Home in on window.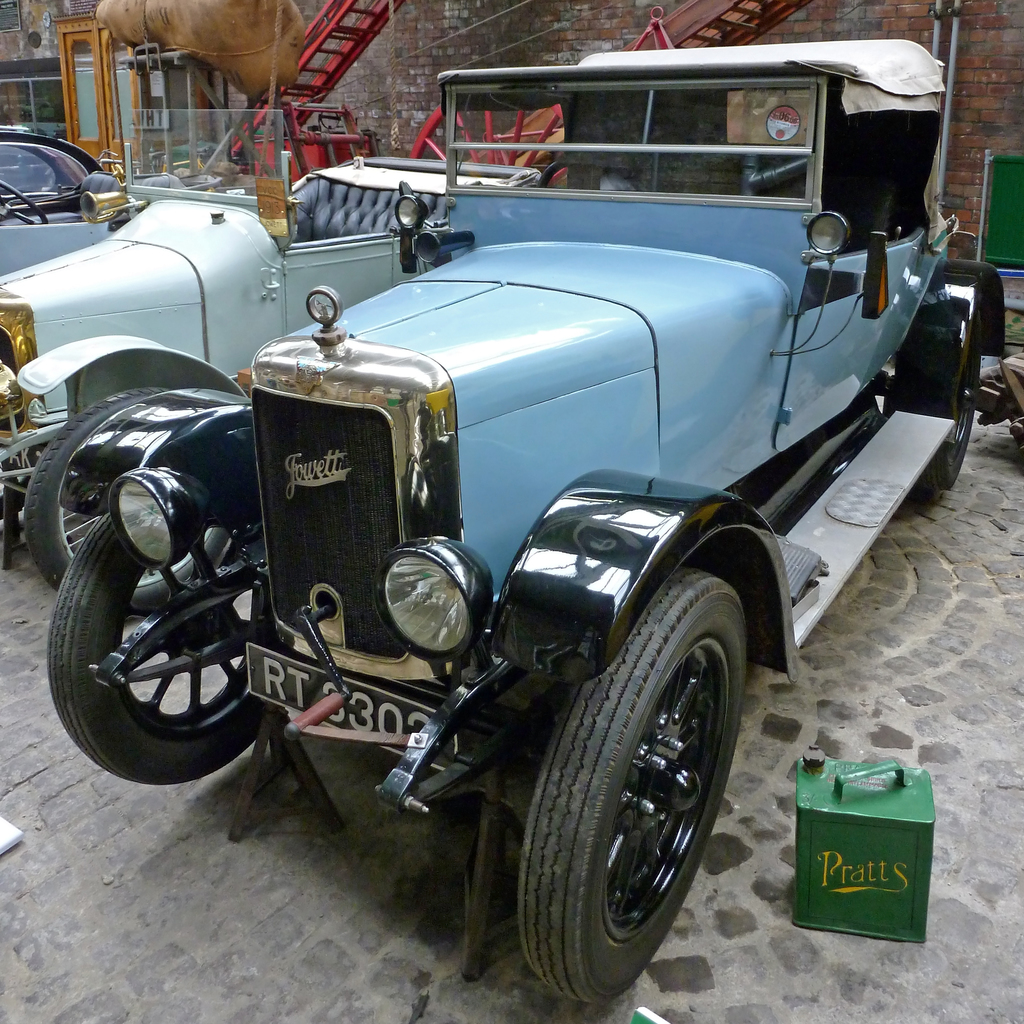
Homed in at x1=61 y1=35 x2=114 y2=147.
